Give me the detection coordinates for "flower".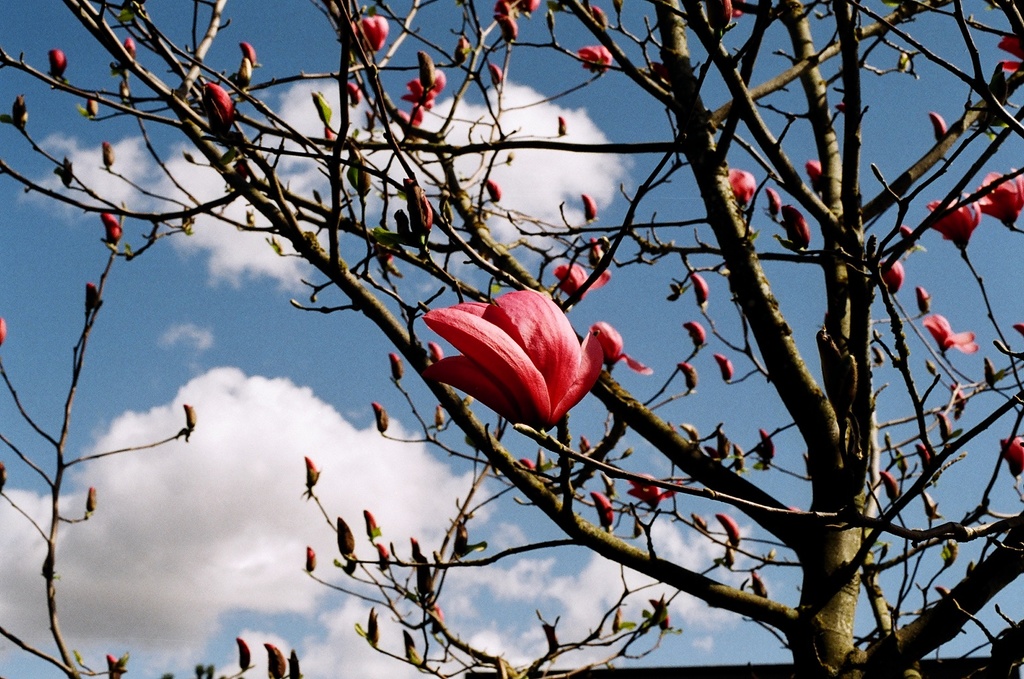
BBox(121, 39, 138, 58).
